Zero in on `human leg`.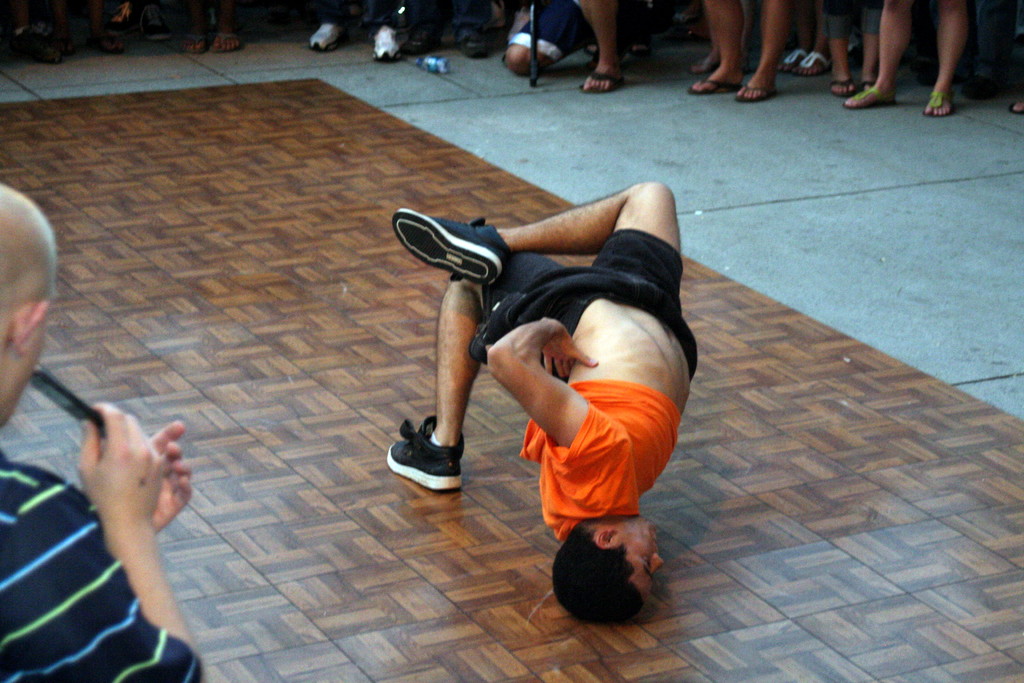
Zeroed in: <box>577,0,625,94</box>.
